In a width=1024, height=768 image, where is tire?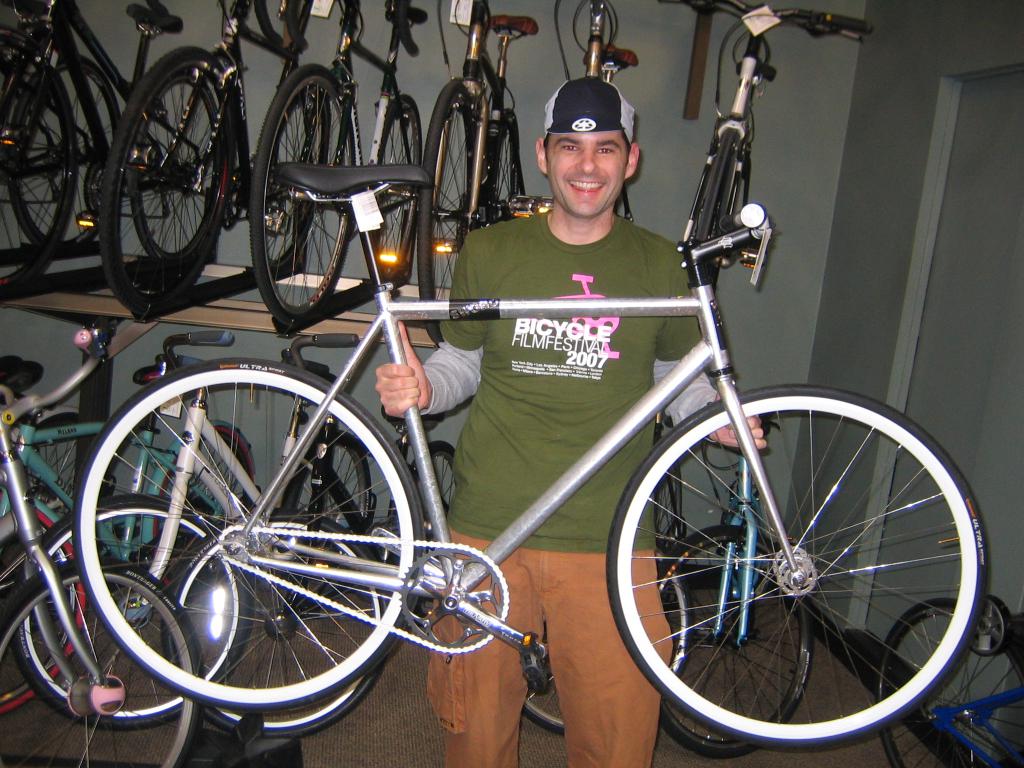
bbox(248, 68, 358, 331).
